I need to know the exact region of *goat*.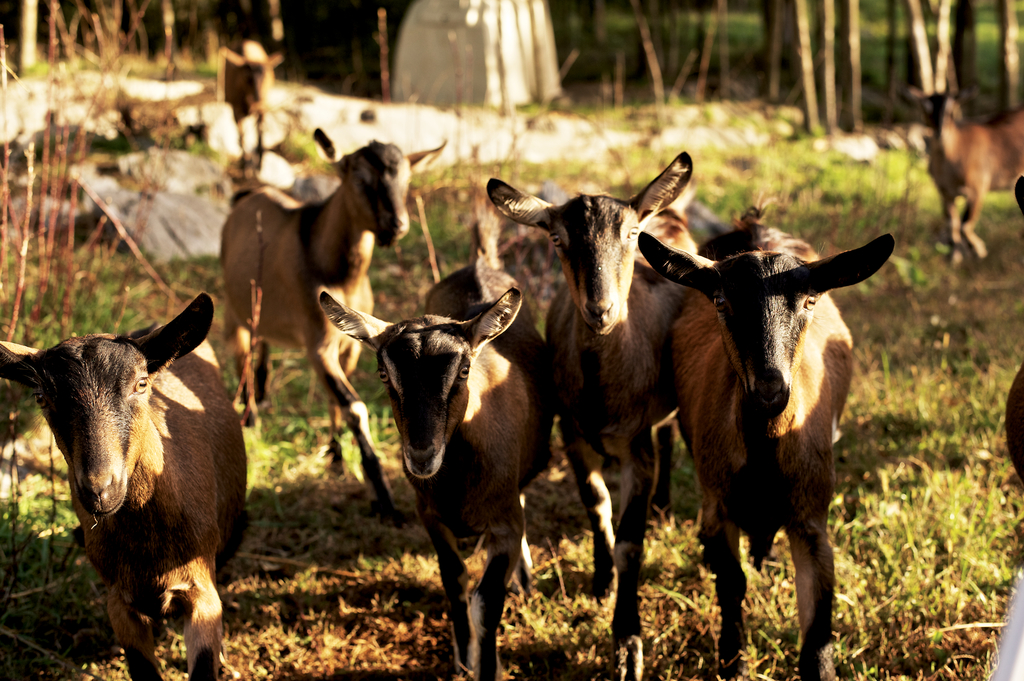
Region: 0, 294, 224, 652.
